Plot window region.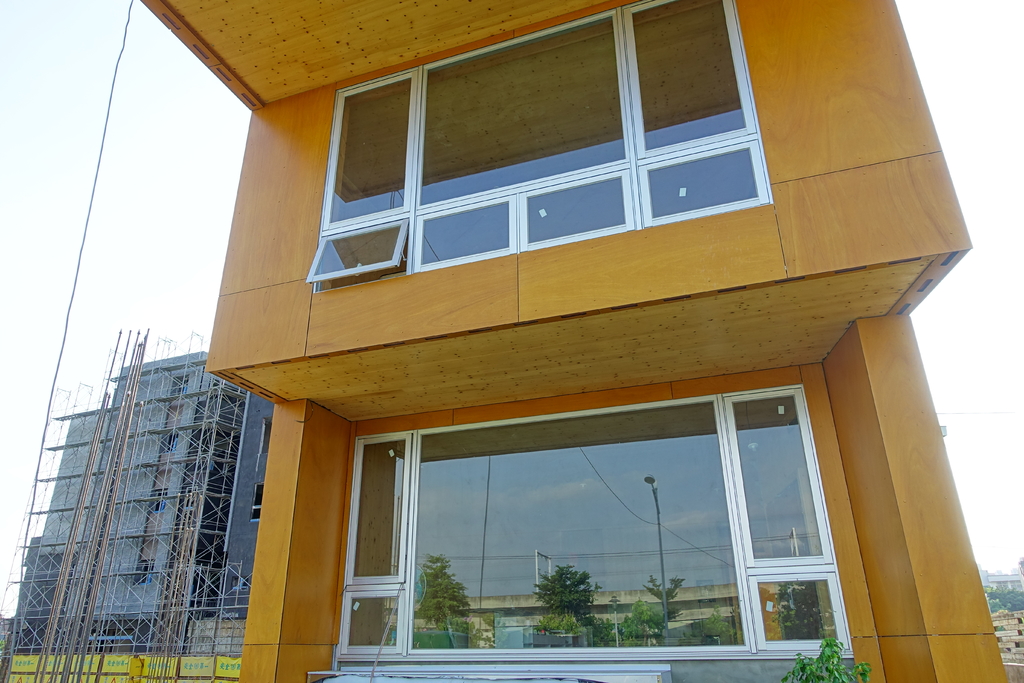
Plotted at box(319, 0, 768, 290).
